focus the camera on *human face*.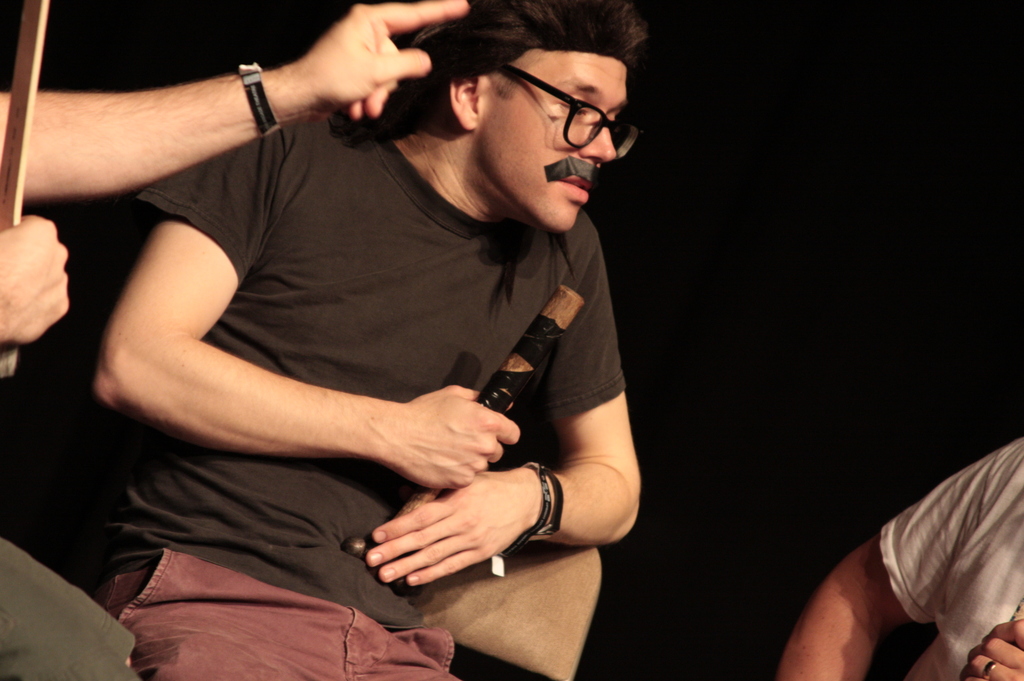
Focus region: bbox=[480, 47, 627, 230].
